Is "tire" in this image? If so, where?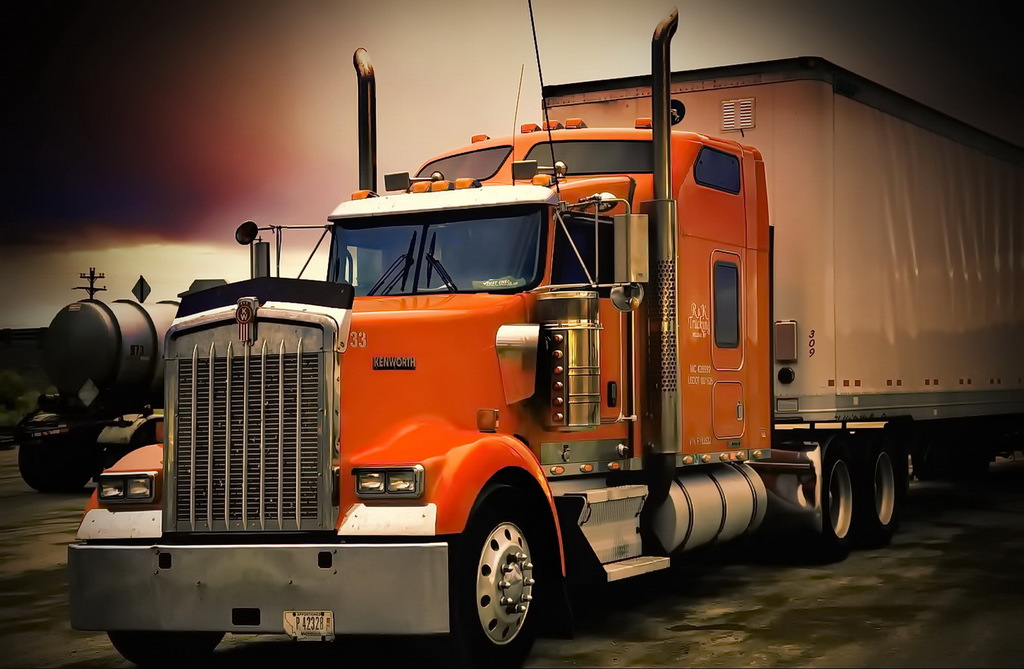
Yes, at 108 628 222 668.
